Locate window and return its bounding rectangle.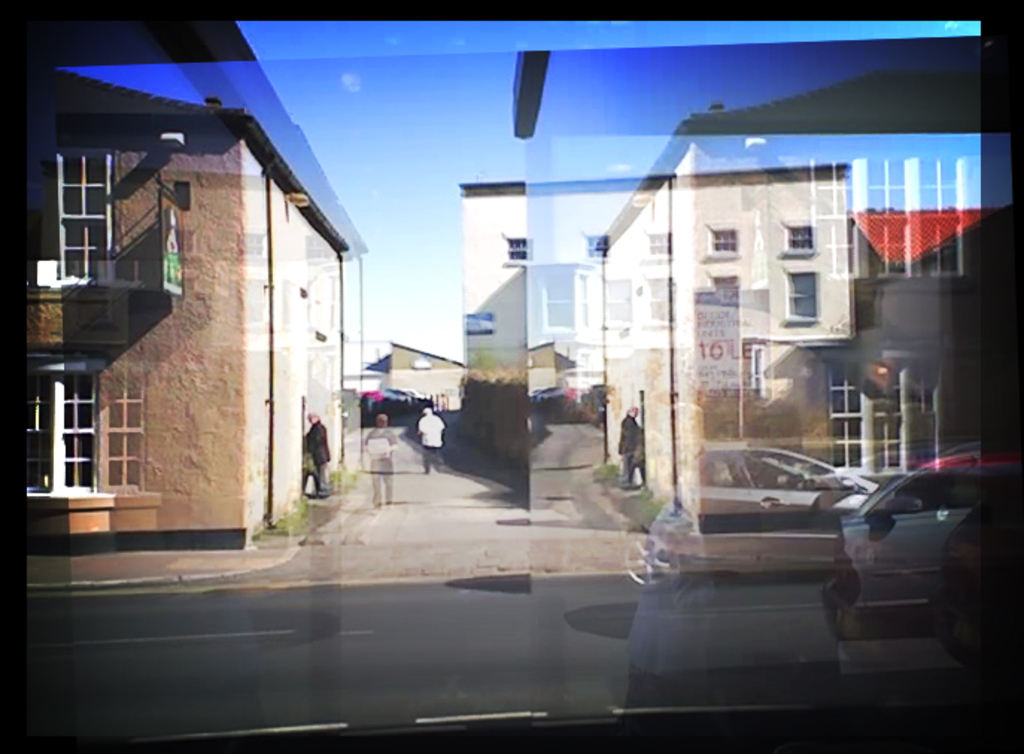
region(22, 362, 170, 507).
